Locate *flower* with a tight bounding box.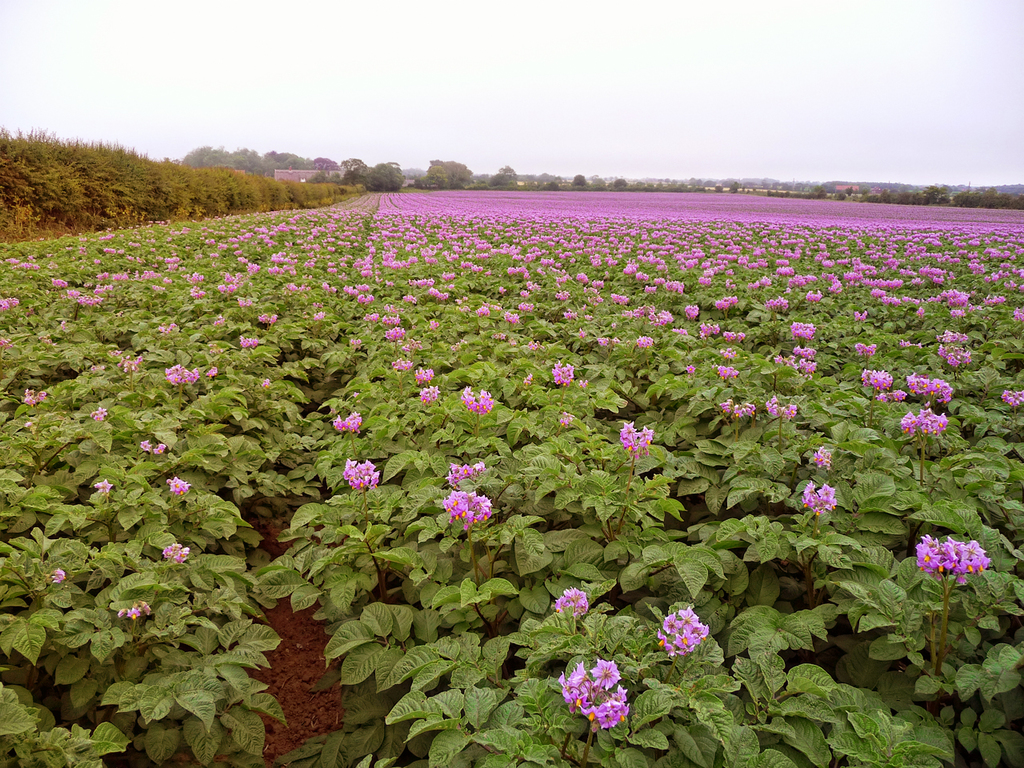
bbox=(96, 480, 118, 496).
